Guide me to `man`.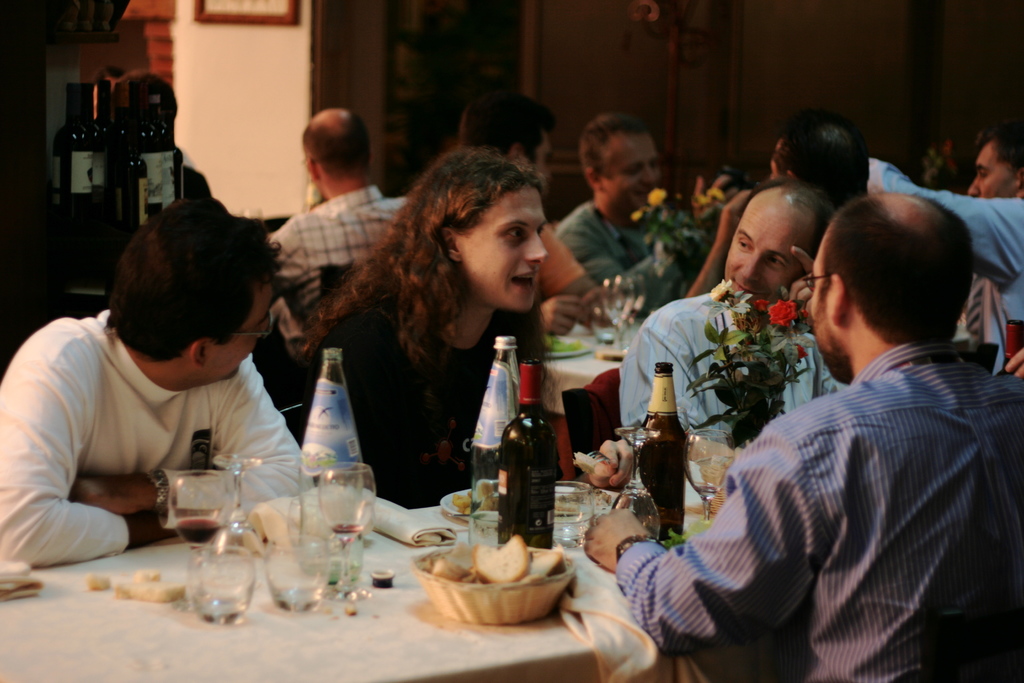
Guidance: BBox(868, 131, 1023, 372).
